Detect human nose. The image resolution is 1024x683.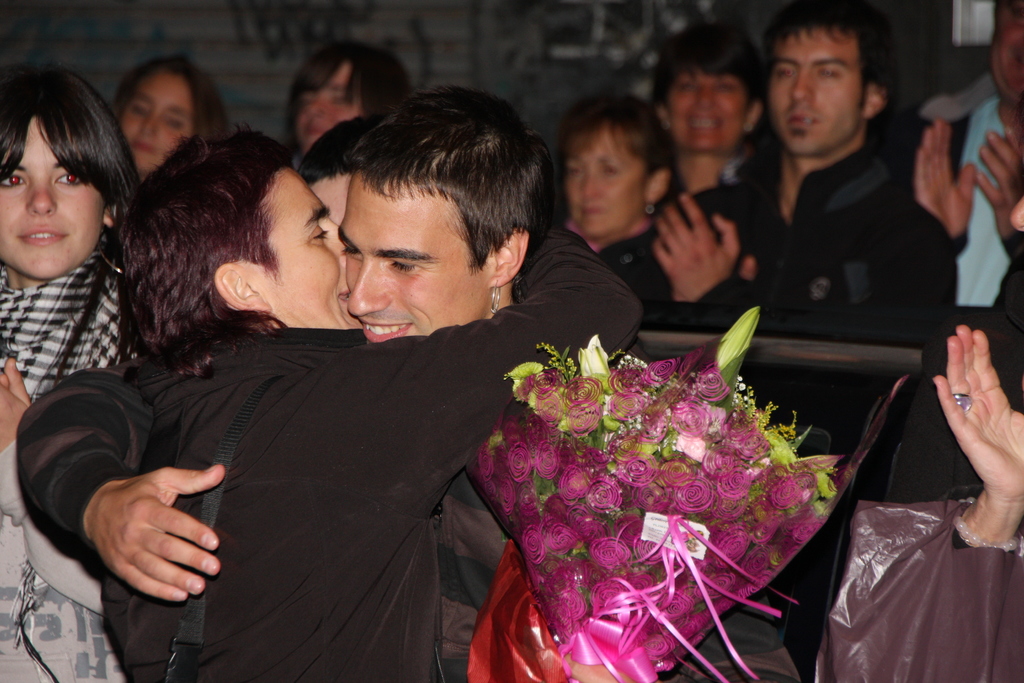
(left=141, top=109, right=158, bottom=134).
